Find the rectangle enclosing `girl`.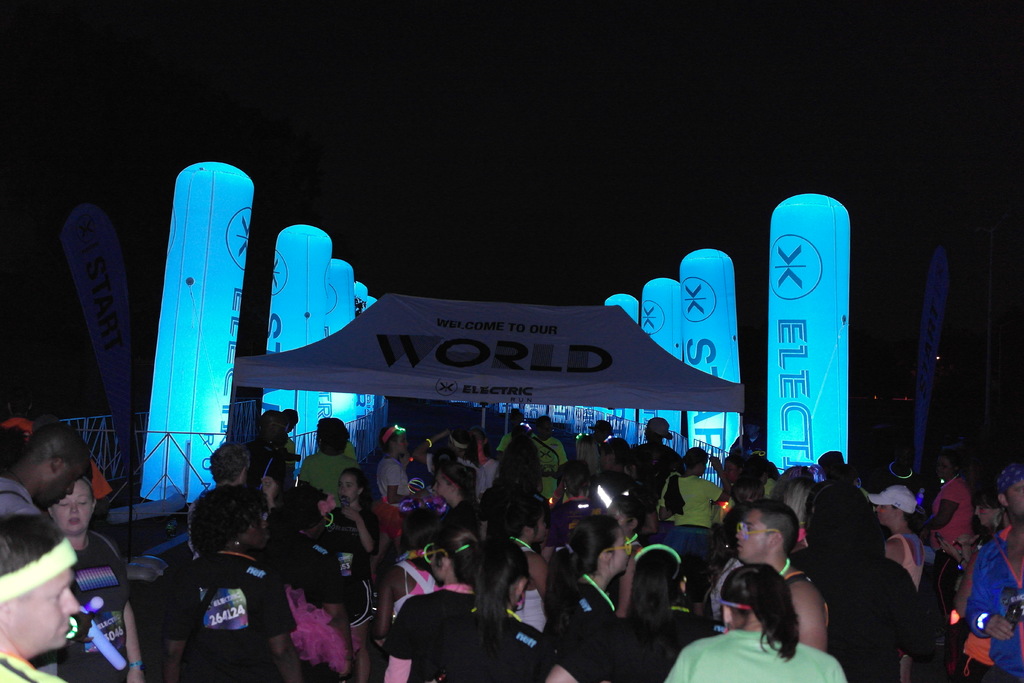
<bbox>668, 563, 847, 682</bbox>.
